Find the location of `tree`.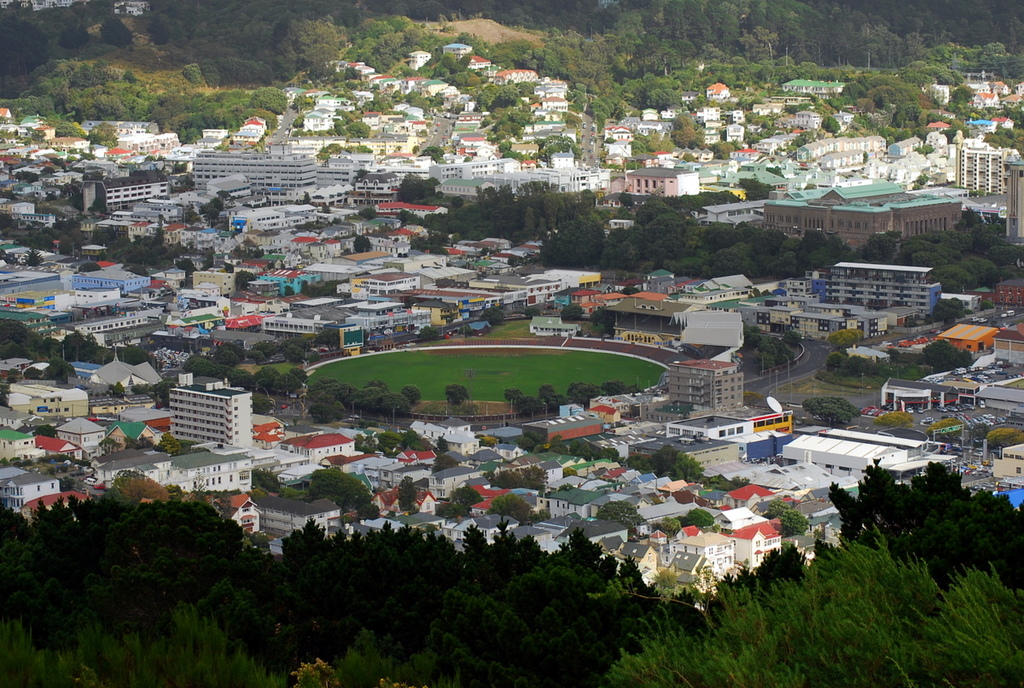
Location: <region>249, 366, 277, 393</region>.
